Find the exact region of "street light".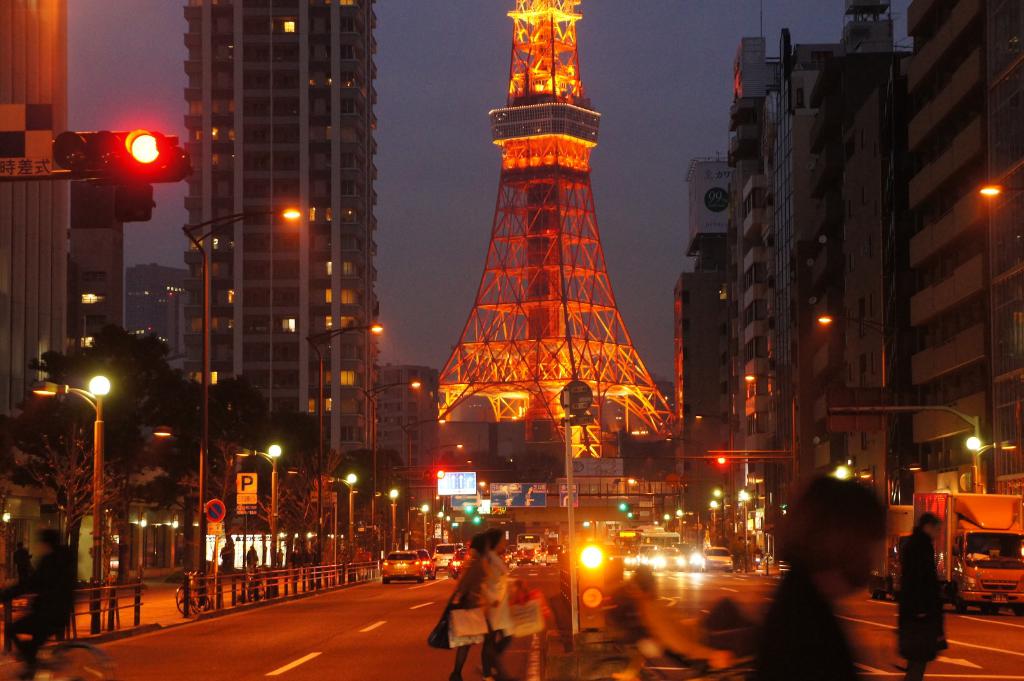
Exact region: select_region(406, 439, 462, 515).
